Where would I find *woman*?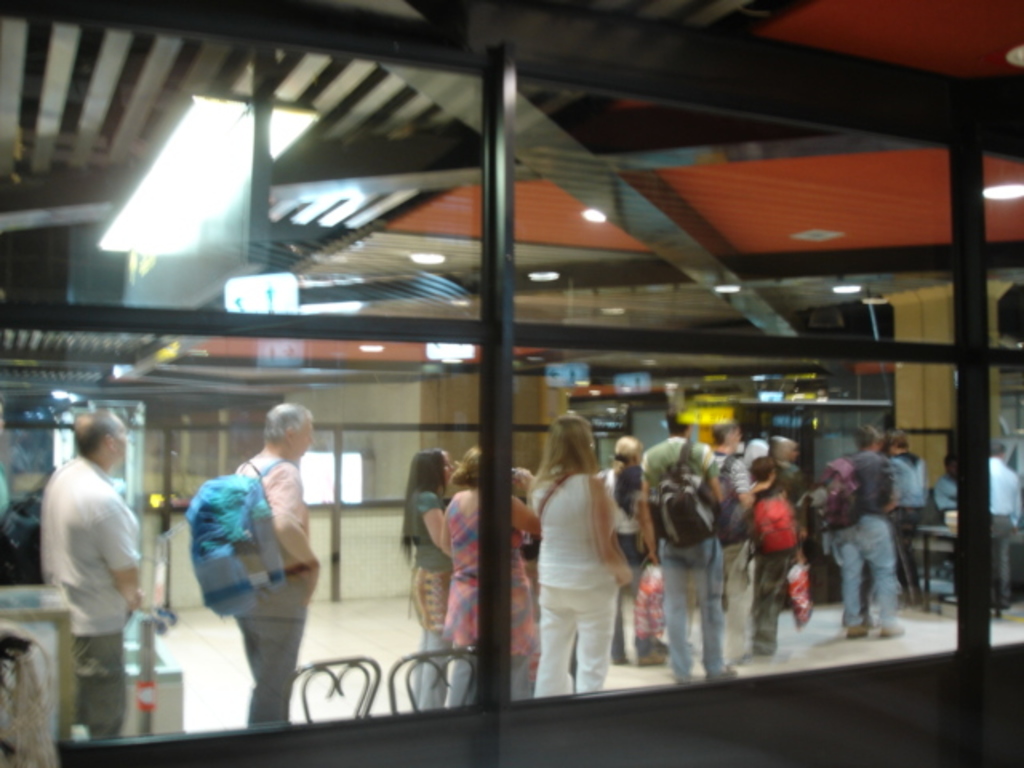
At bbox(536, 419, 632, 682).
